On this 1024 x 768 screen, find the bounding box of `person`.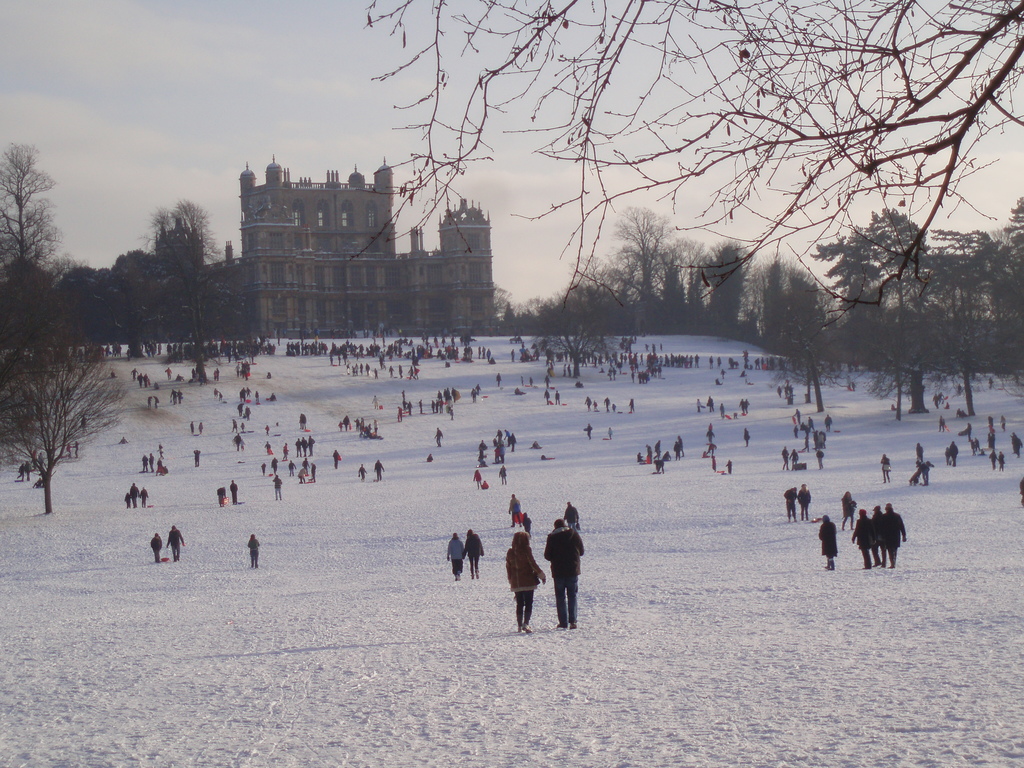
Bounding box: l=533, t=511, r=580, b=636.
